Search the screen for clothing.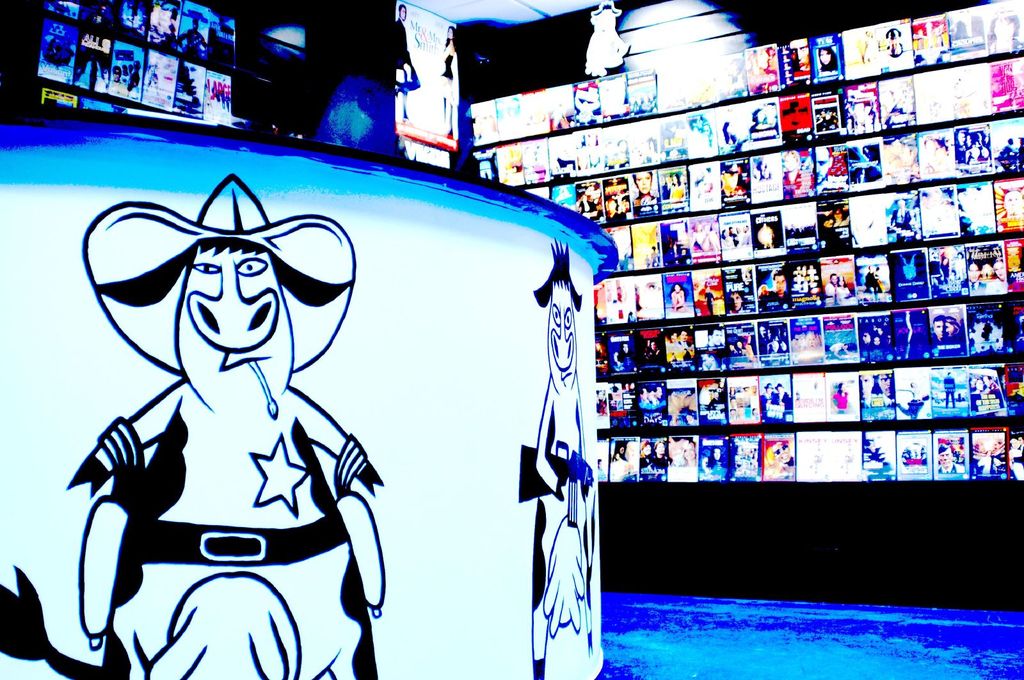
Found at pyautogui.locateOnScreen(1009, 448, 1023, 480).
